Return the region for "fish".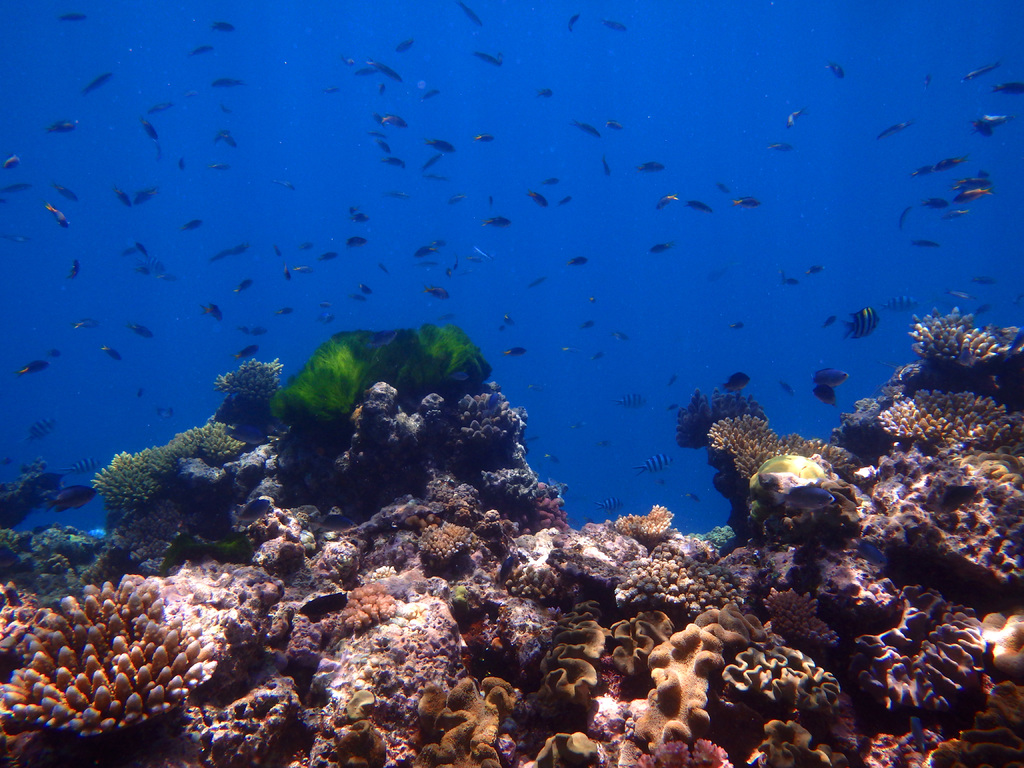
BBox(392, 40, 413, 51).
